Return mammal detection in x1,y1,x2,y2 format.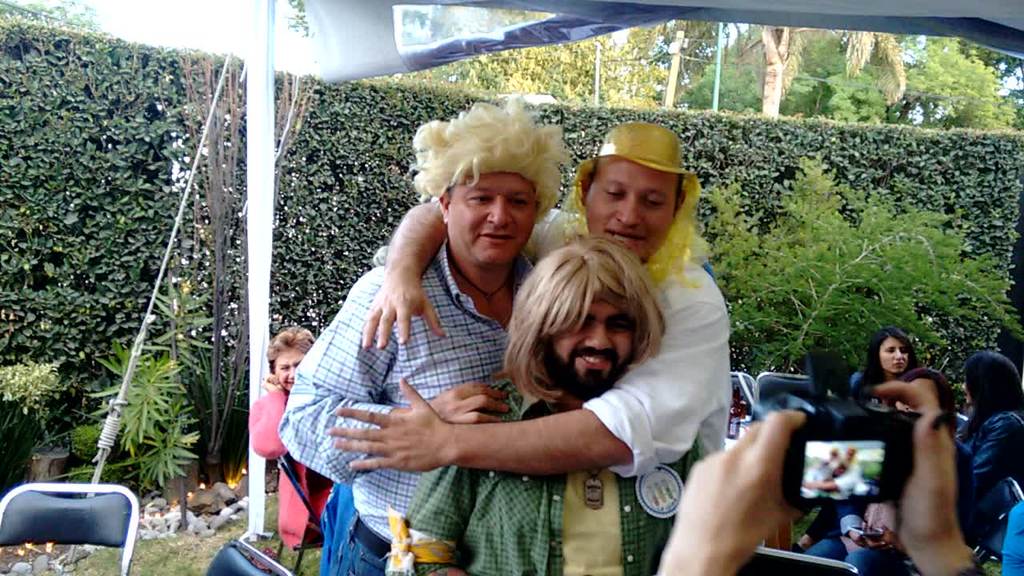
277,96,541,575.
